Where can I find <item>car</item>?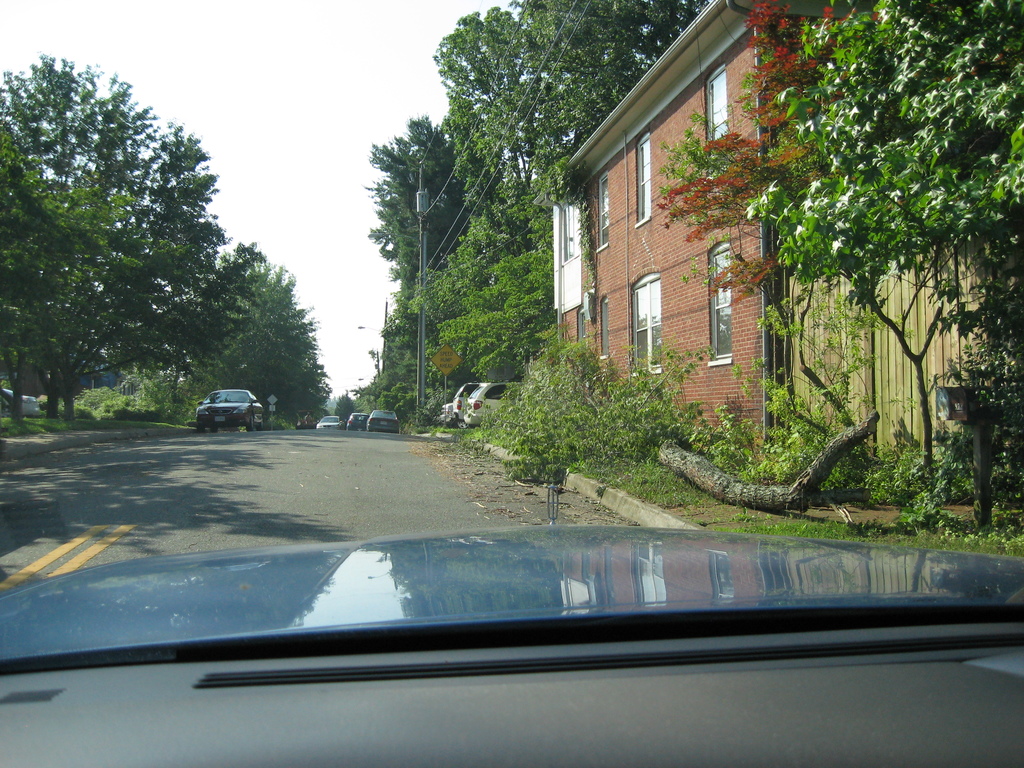
You can find it at bbox(177, 380, 265, 442).
